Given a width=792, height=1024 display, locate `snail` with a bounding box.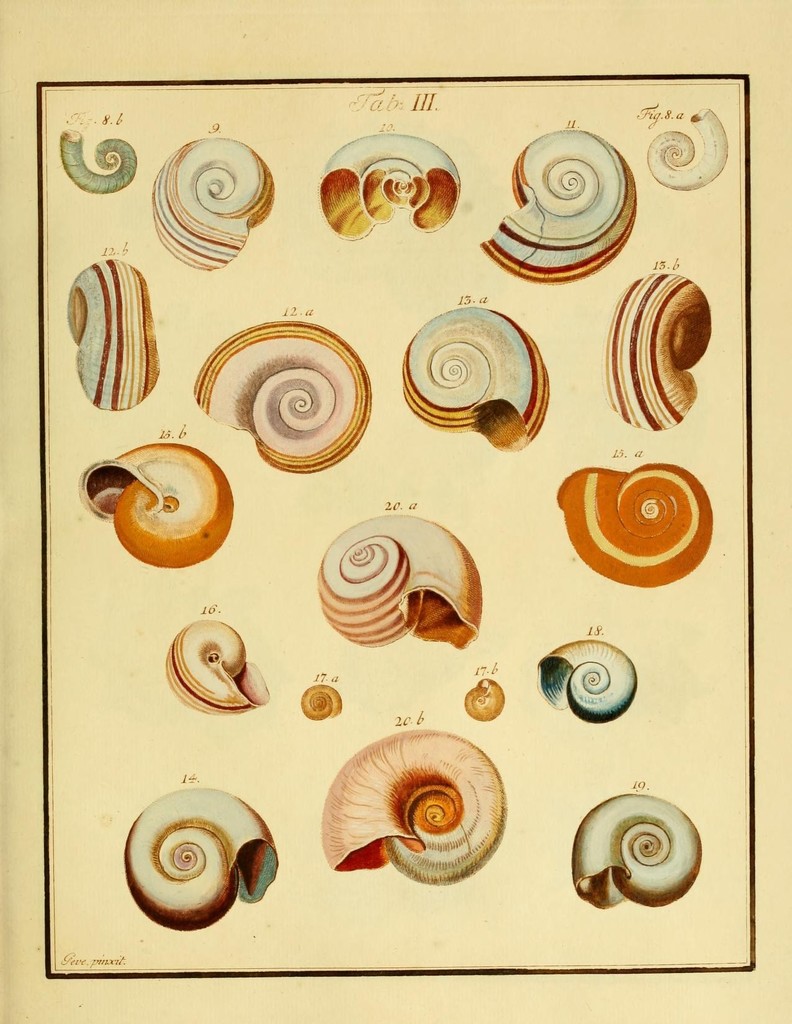
Located: select_region(189, 317, 371, 473).
